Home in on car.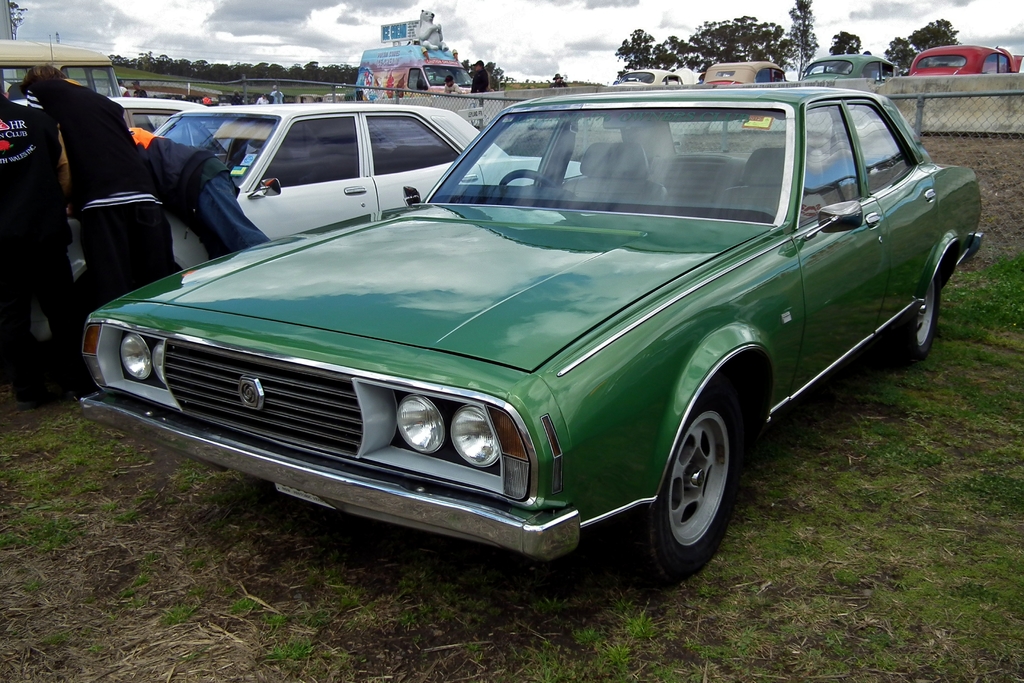
Homed in at Rect(76, 85, 982, 588).
